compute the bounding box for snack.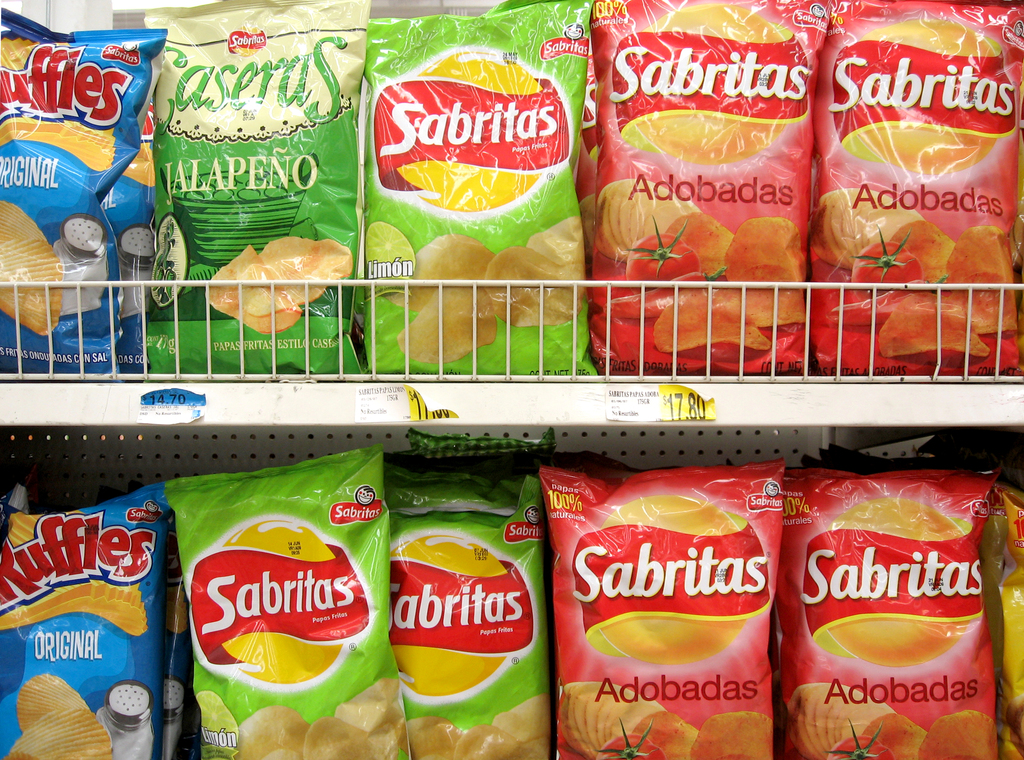
<bbox>561, 682, 777, 759</bbox>.
